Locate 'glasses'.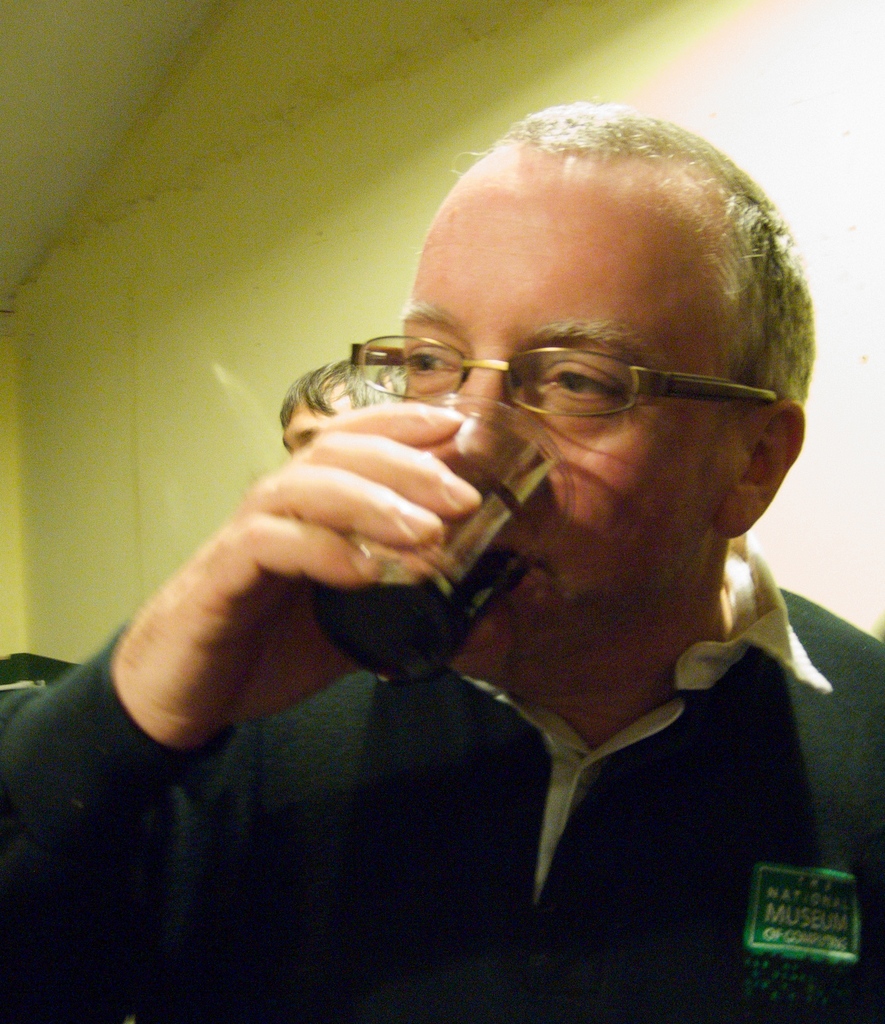
Bounding box: (327,309,808,438).
